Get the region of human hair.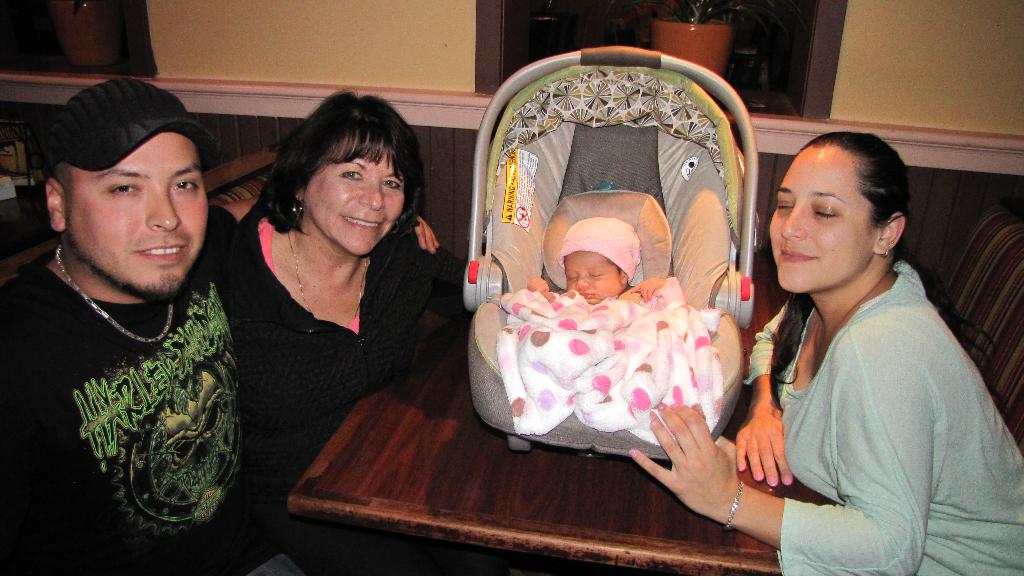
(792, 131, 919, 228).
